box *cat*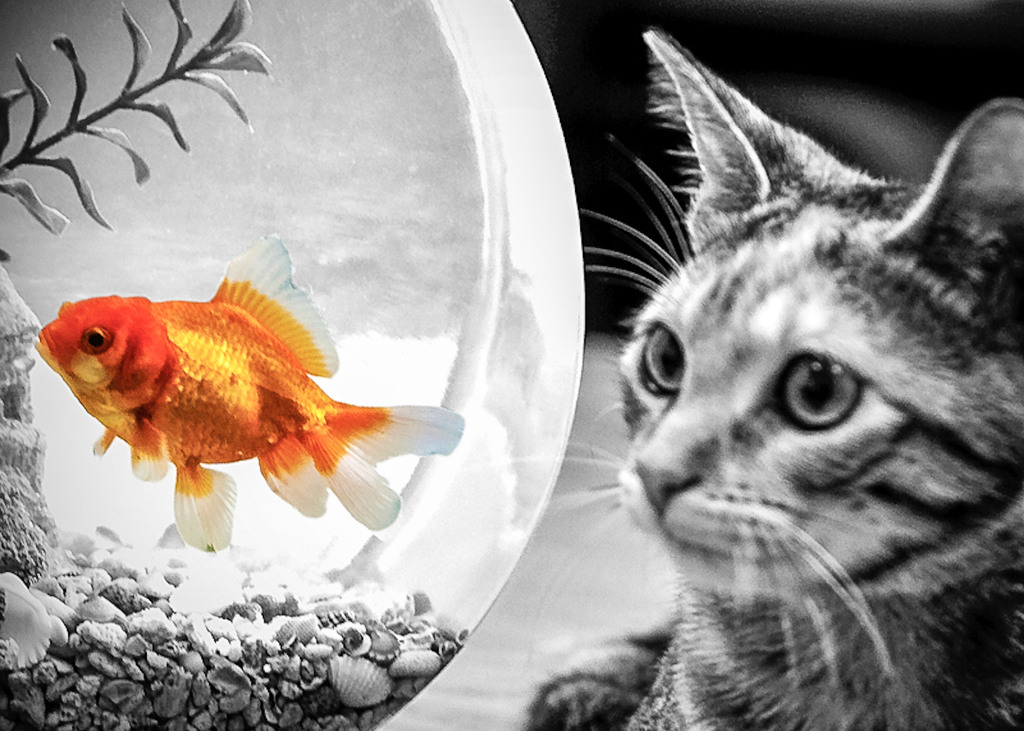
crop(512, 27, 1023, 730)
